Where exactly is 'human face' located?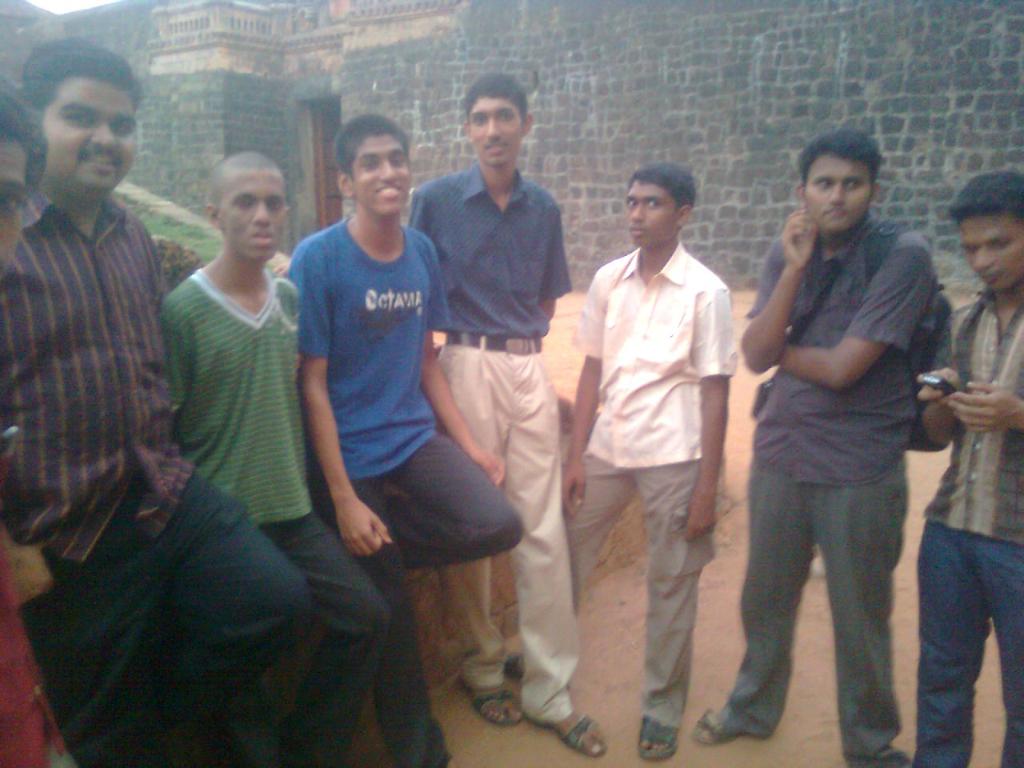
Its bounding box is bbox(630, 182, 681, 242).
